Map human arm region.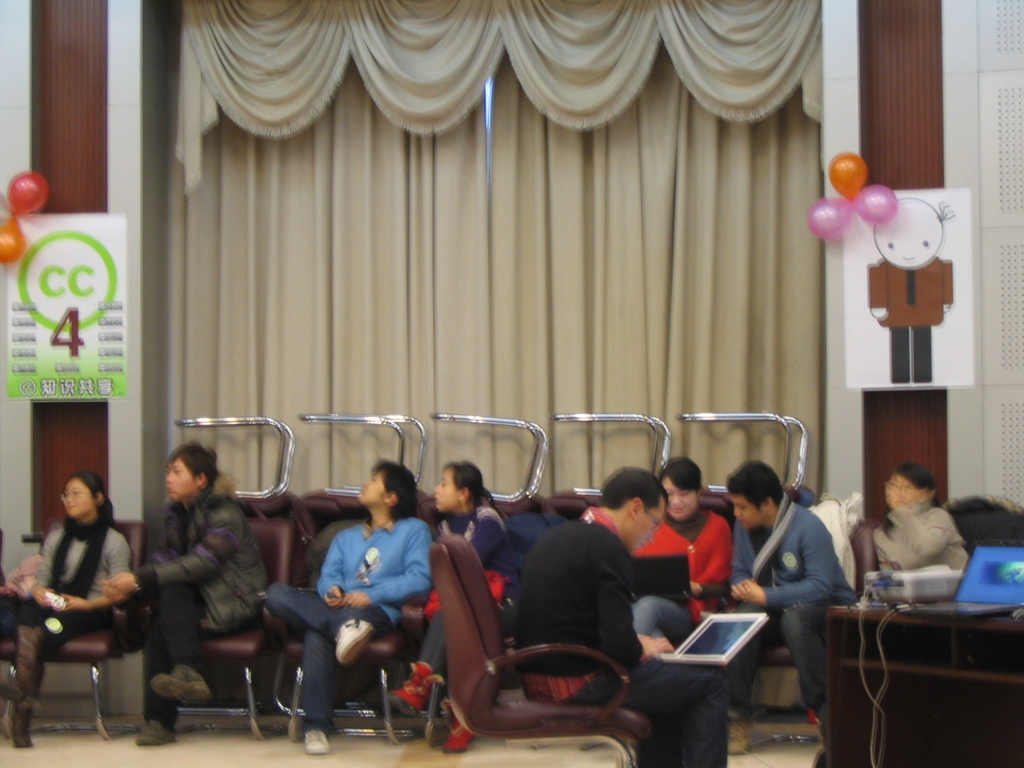
Mapped to x1=943, y1=257, x2=951, y2=312.
